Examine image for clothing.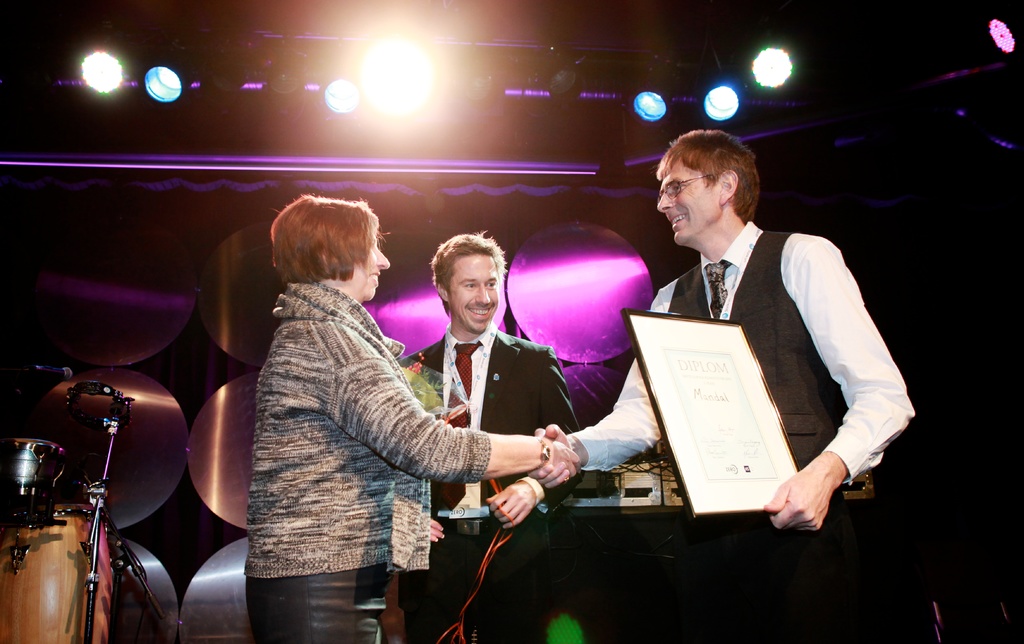
Examination result: bbox(221, 236, 498, 629).
